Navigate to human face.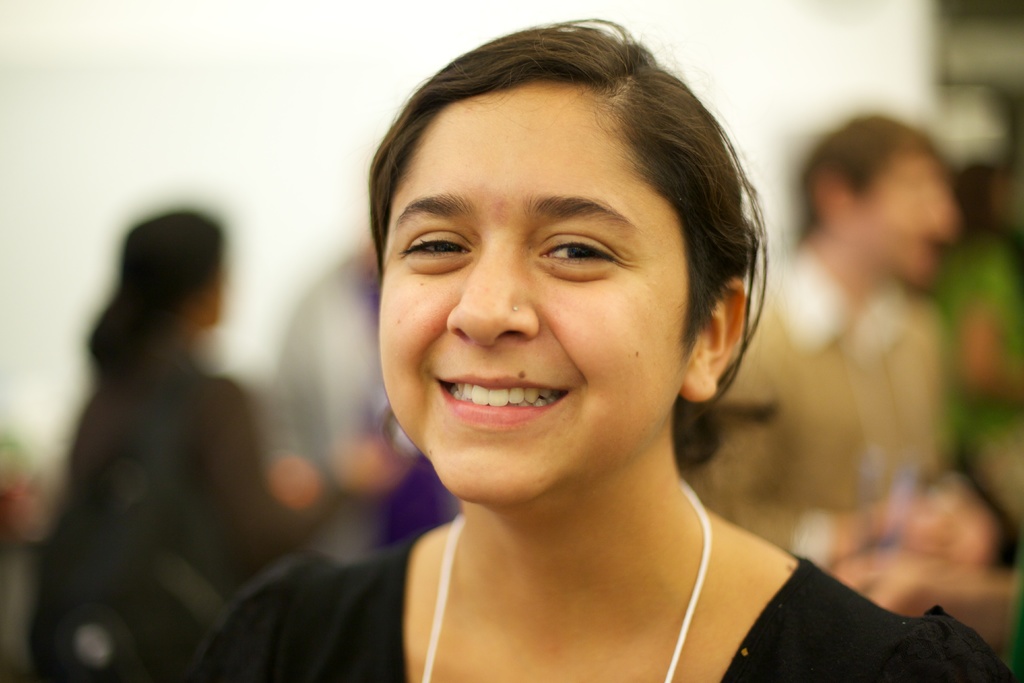
Navigation target: bbox=[379, 79, 679, 495].
